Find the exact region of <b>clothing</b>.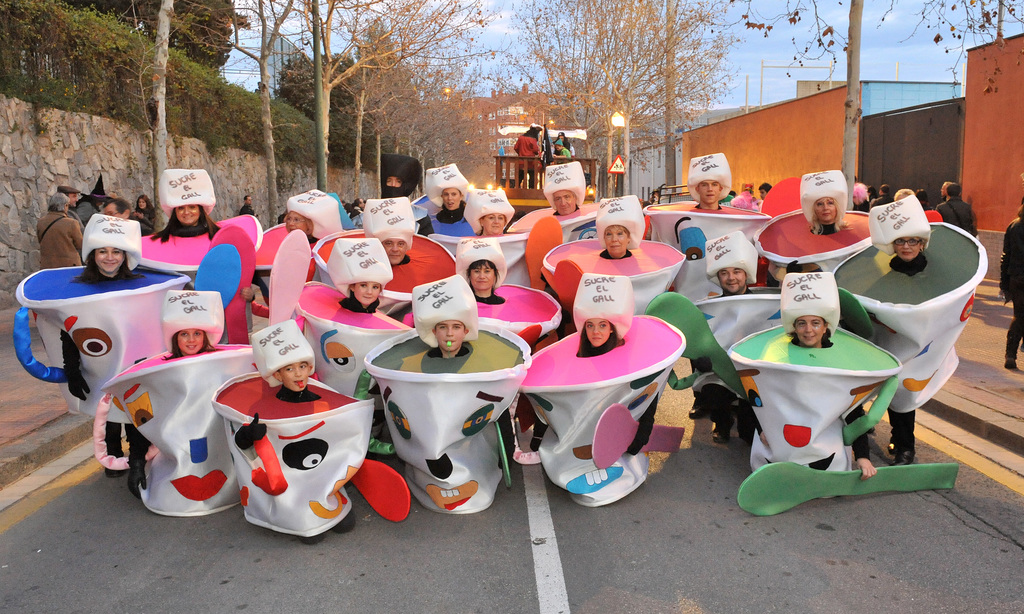
Exact region: locate(641, 198, 772, 294).
